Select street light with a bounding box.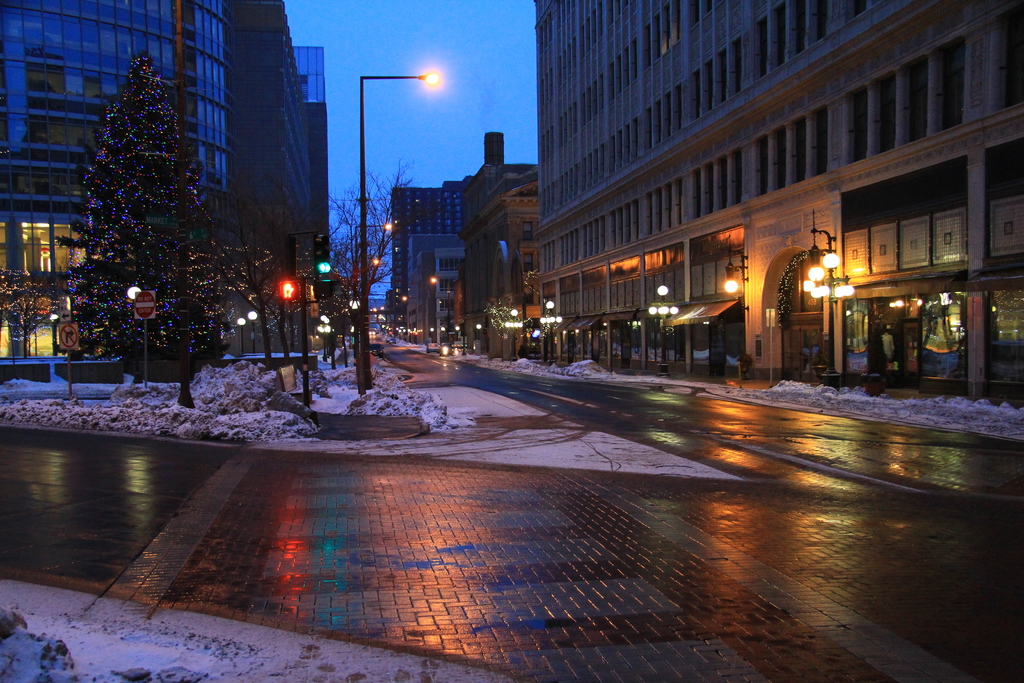
x1=504 y1=309 x2=524 y2=365.
